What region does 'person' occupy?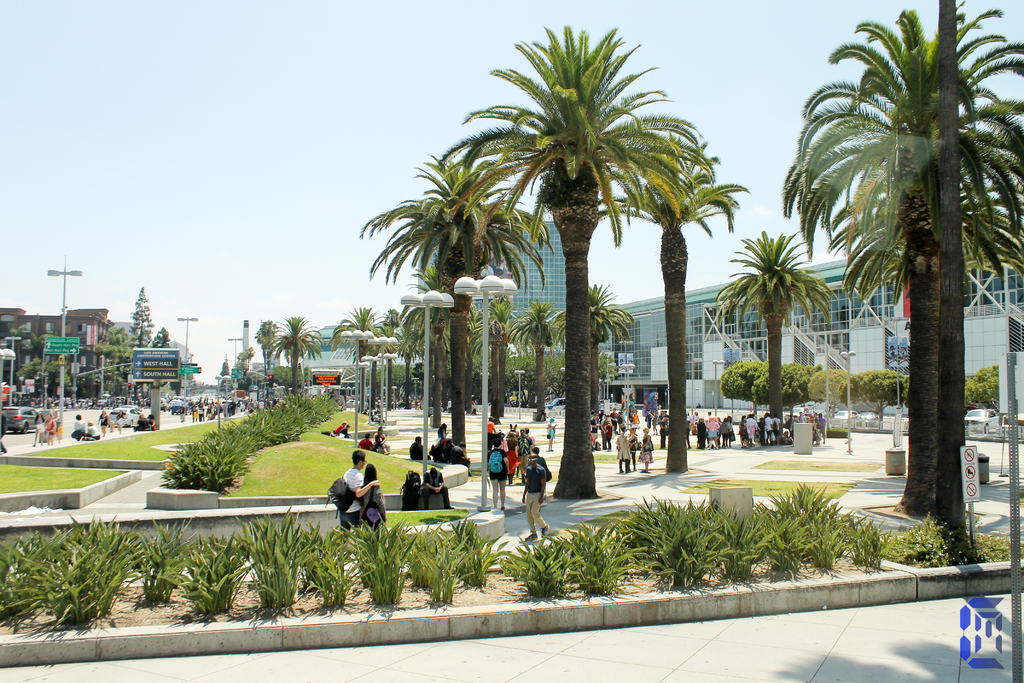
{"x1": 319, "y1": 449, "x2": 372, "y2": 543}.
